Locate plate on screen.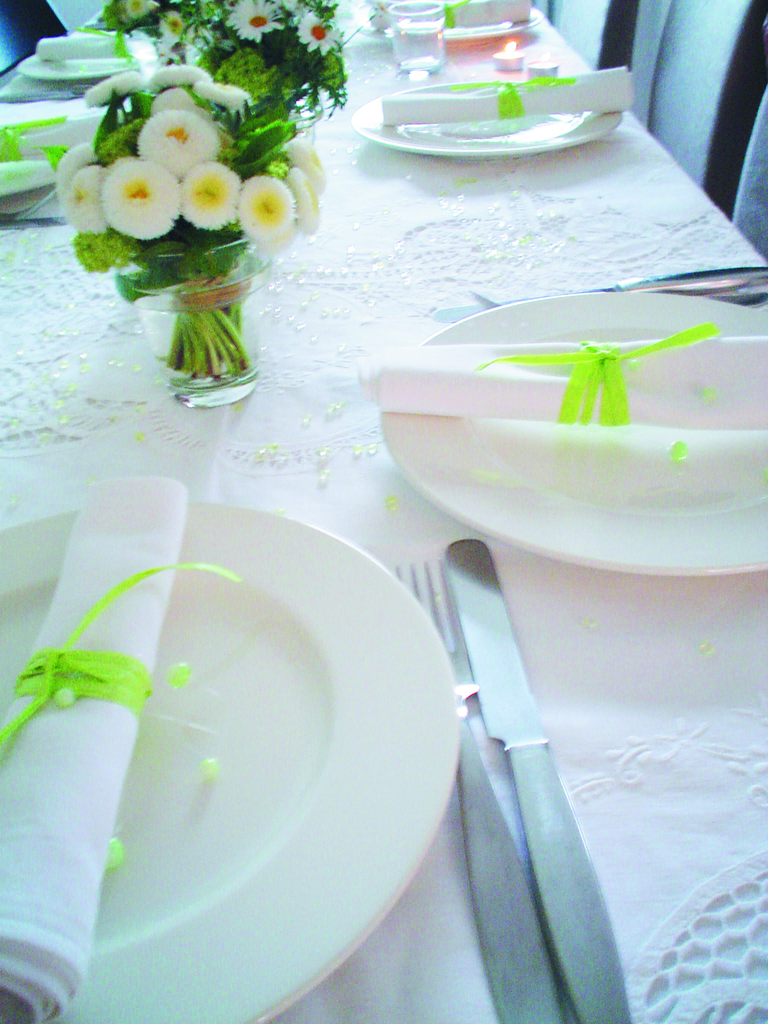
On screen at (0,99,81,228).
